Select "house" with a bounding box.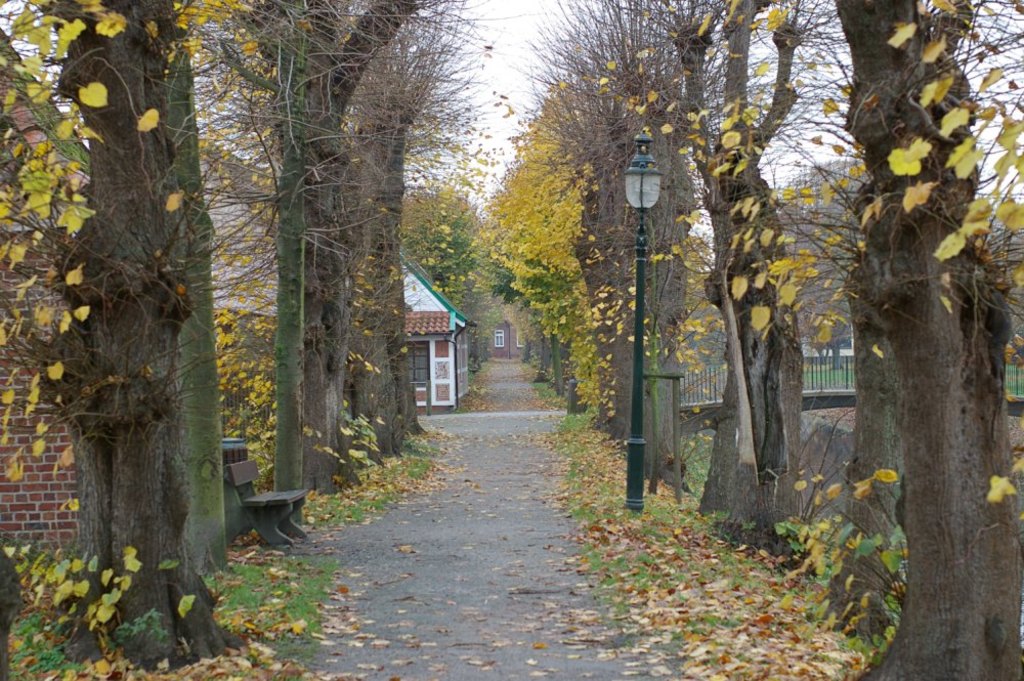
x1=390 y1=233 x2=476 y2=422.
